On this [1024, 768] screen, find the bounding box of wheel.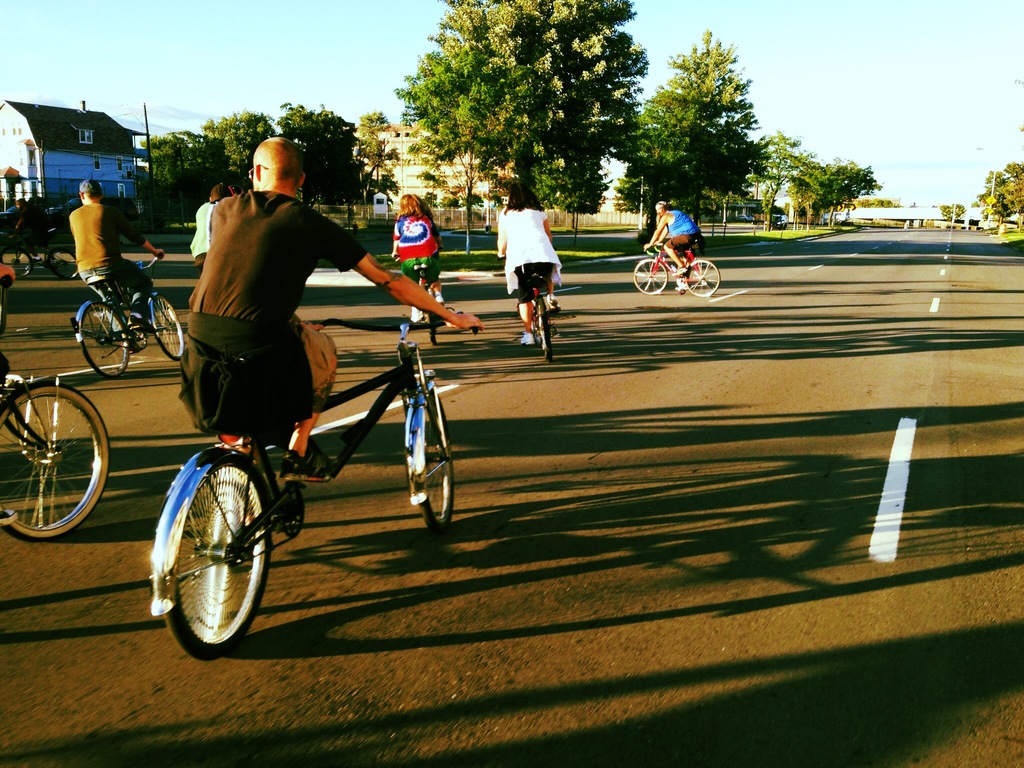
Bounding box: (x1=81, y1=303, x2=127, y2=379).
